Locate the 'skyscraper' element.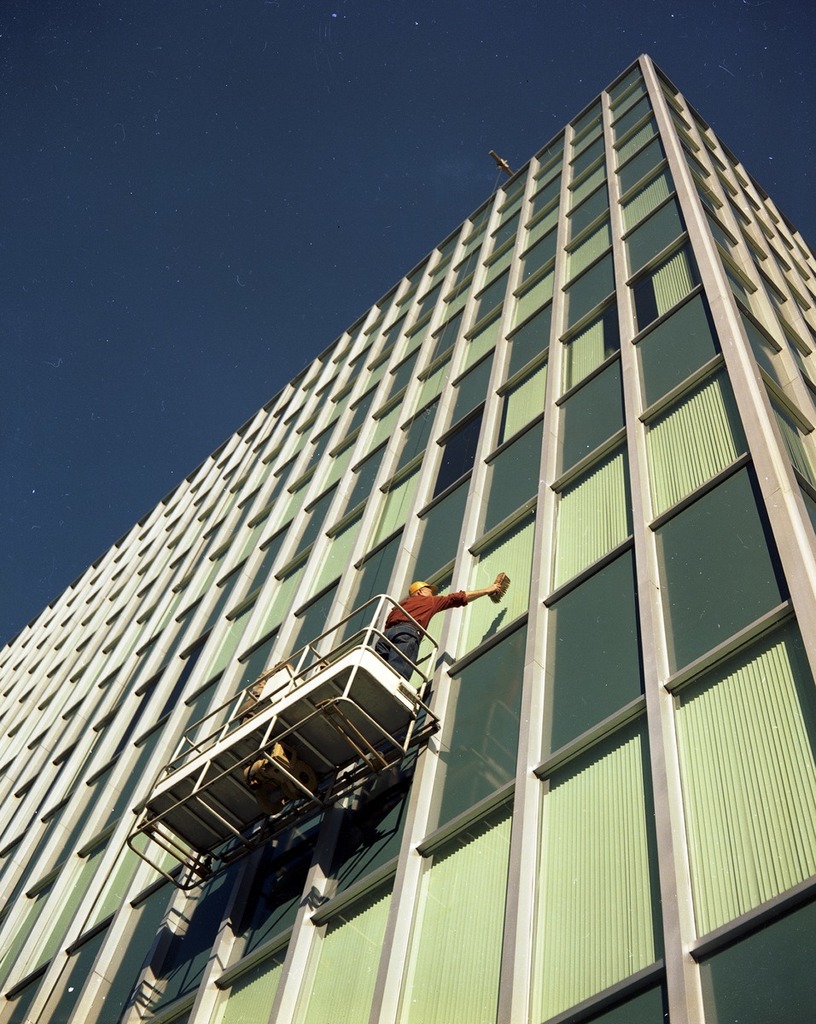
Element bbox: bbox(6, 47, 815, 1020).
